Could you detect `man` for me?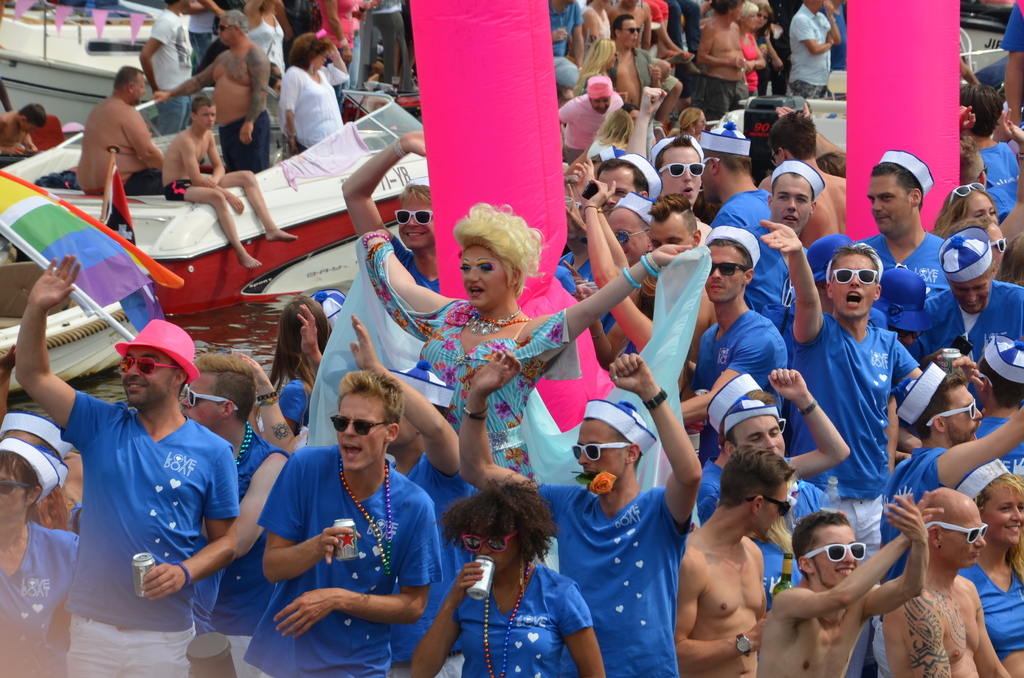
Detection result: x1=756 y1=509 x2=952 y2=677.
